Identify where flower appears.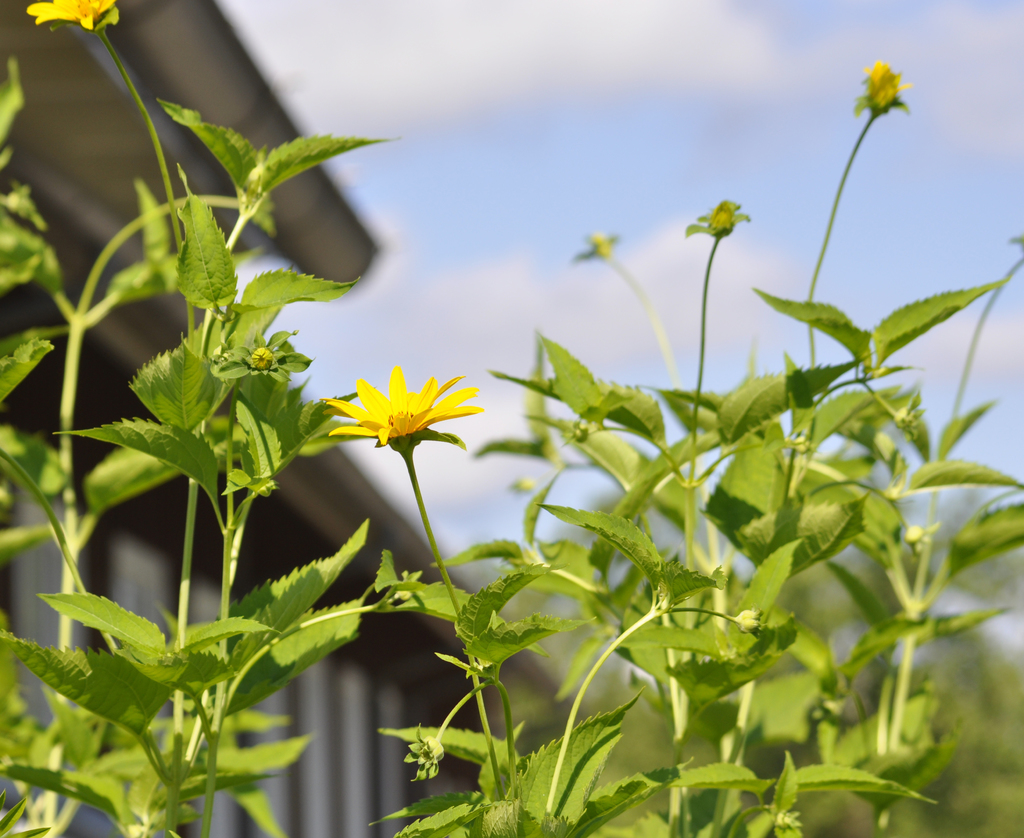
Appears at l=860, t=54, r=895, b=98.
